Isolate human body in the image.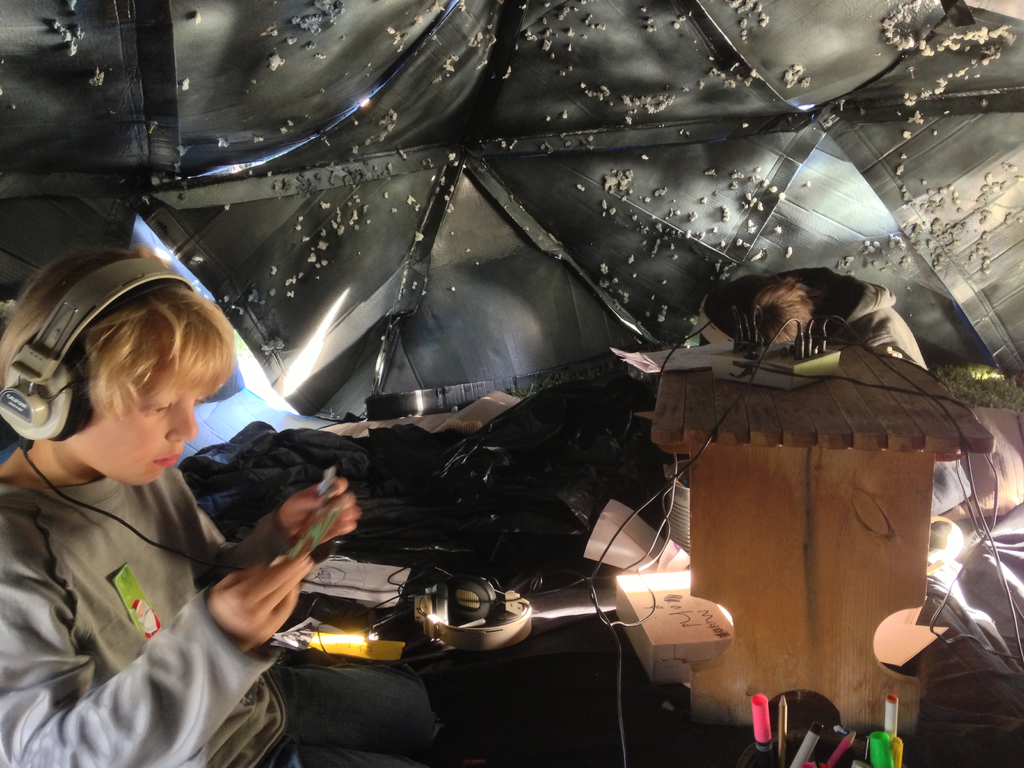
Isolated region: (x1=807, y1=271, x2=936, y2=372).
